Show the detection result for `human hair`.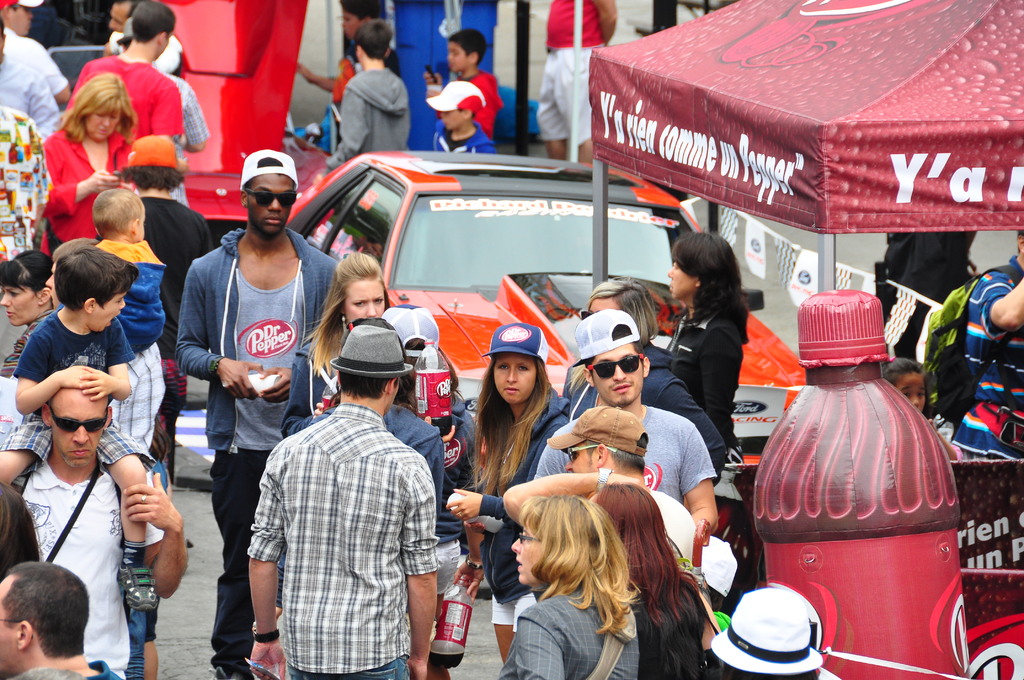
[60,67,136,145].
